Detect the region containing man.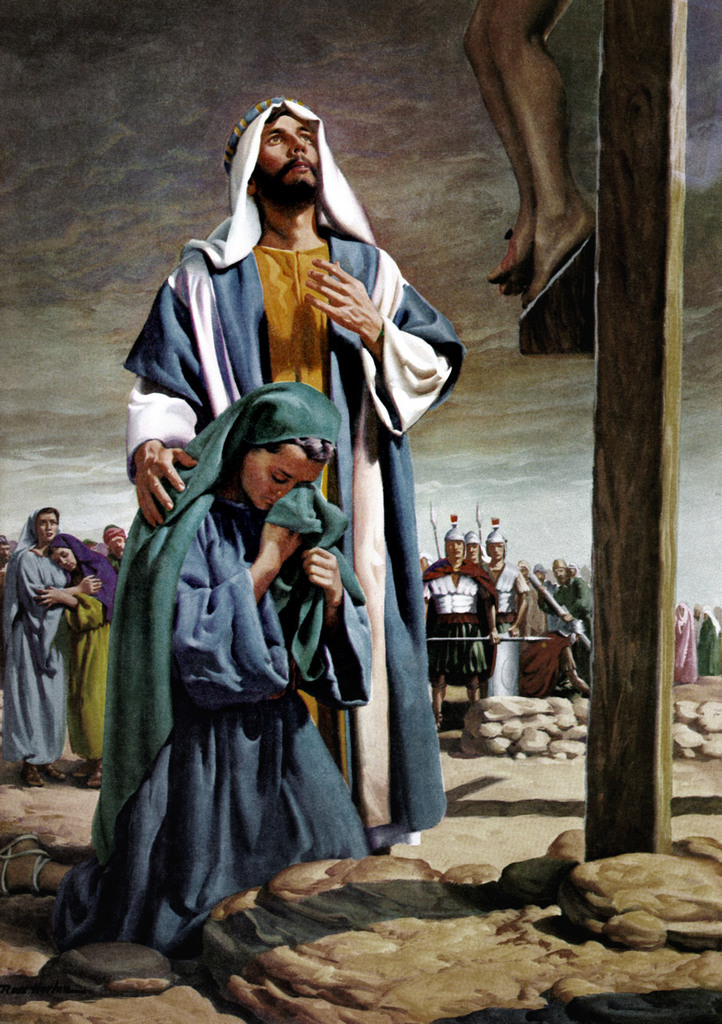
locate(480, 518, 527, 694).
